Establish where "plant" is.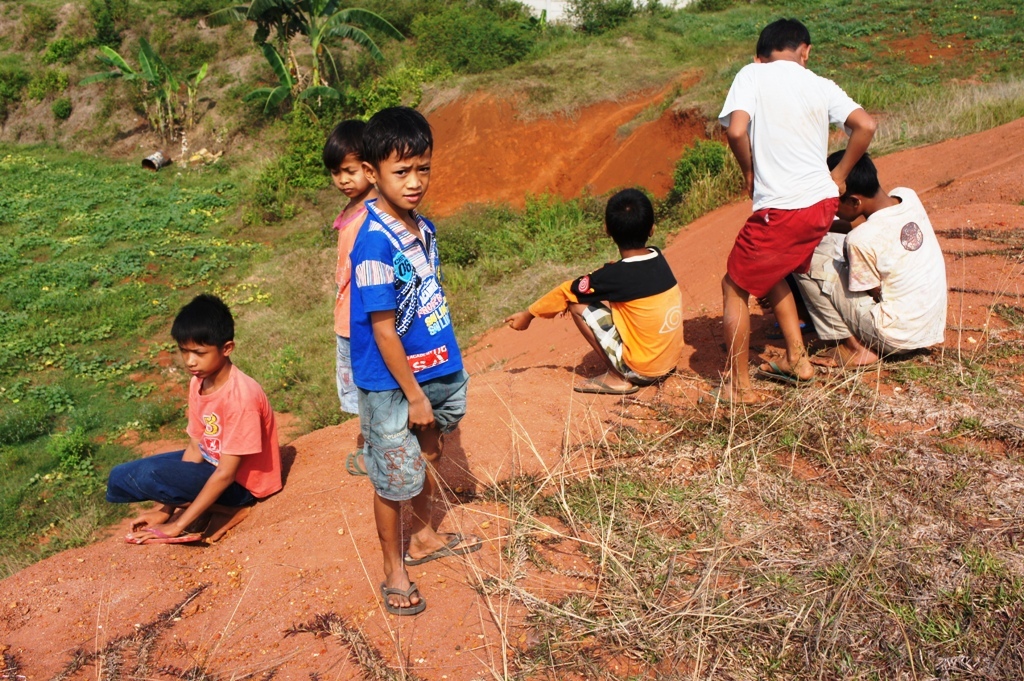
Established at [left=0, top=135, right=256, bottom=574].
